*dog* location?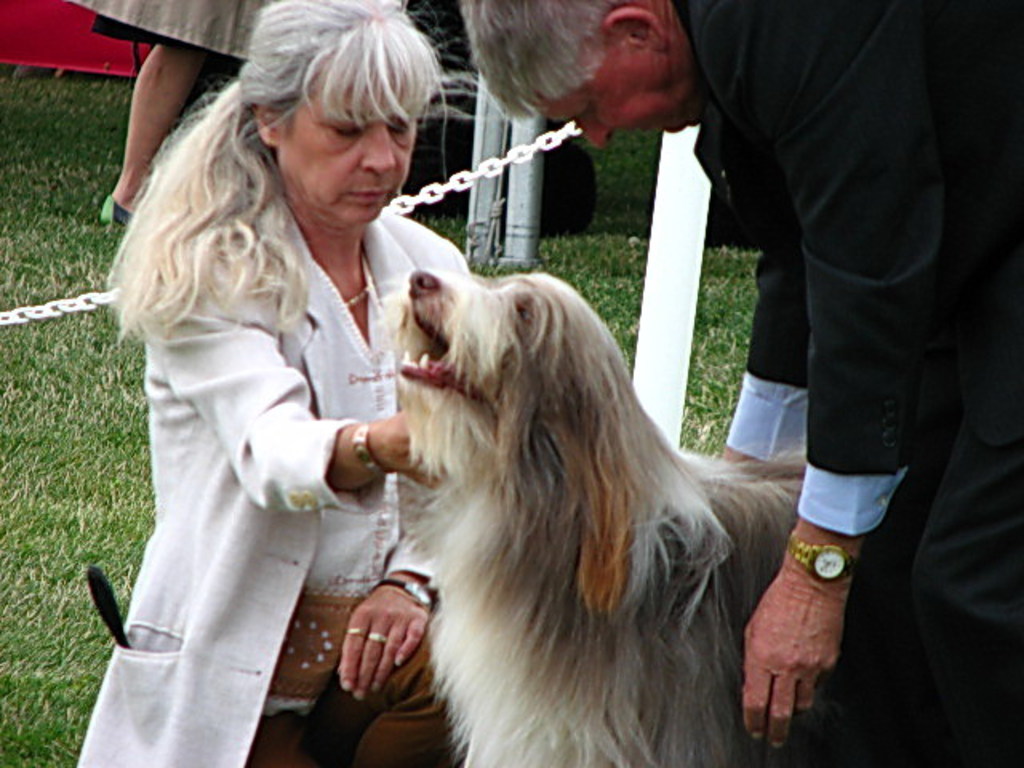
(x1=386, y1=274, x2=827, y2=766)
